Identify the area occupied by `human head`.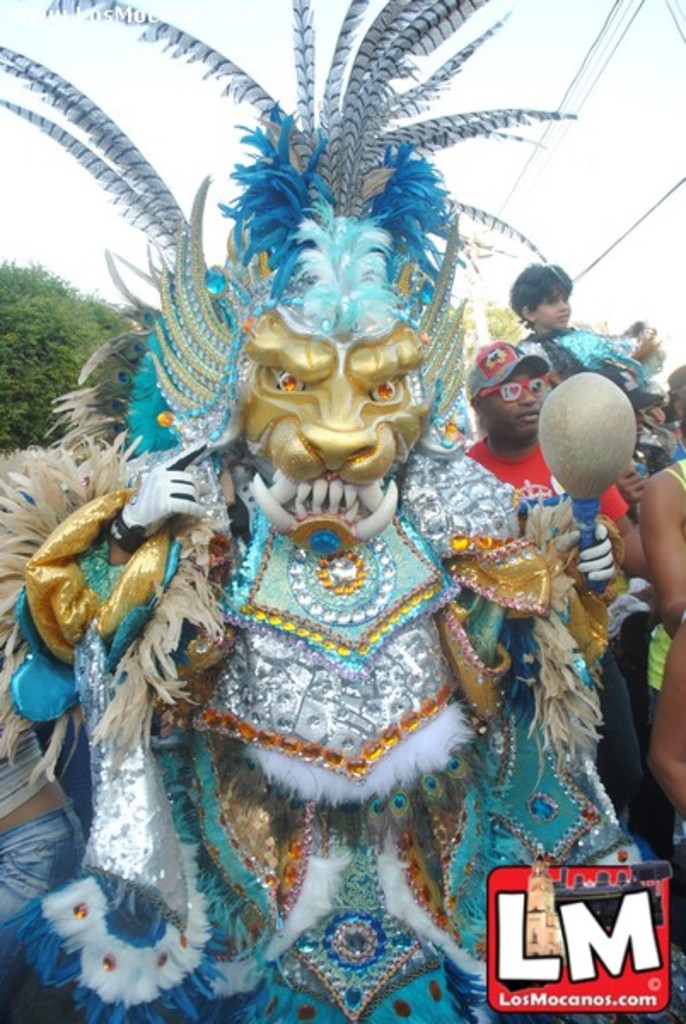
Area: x1=509, y1=259, x2=572, y2=331.
